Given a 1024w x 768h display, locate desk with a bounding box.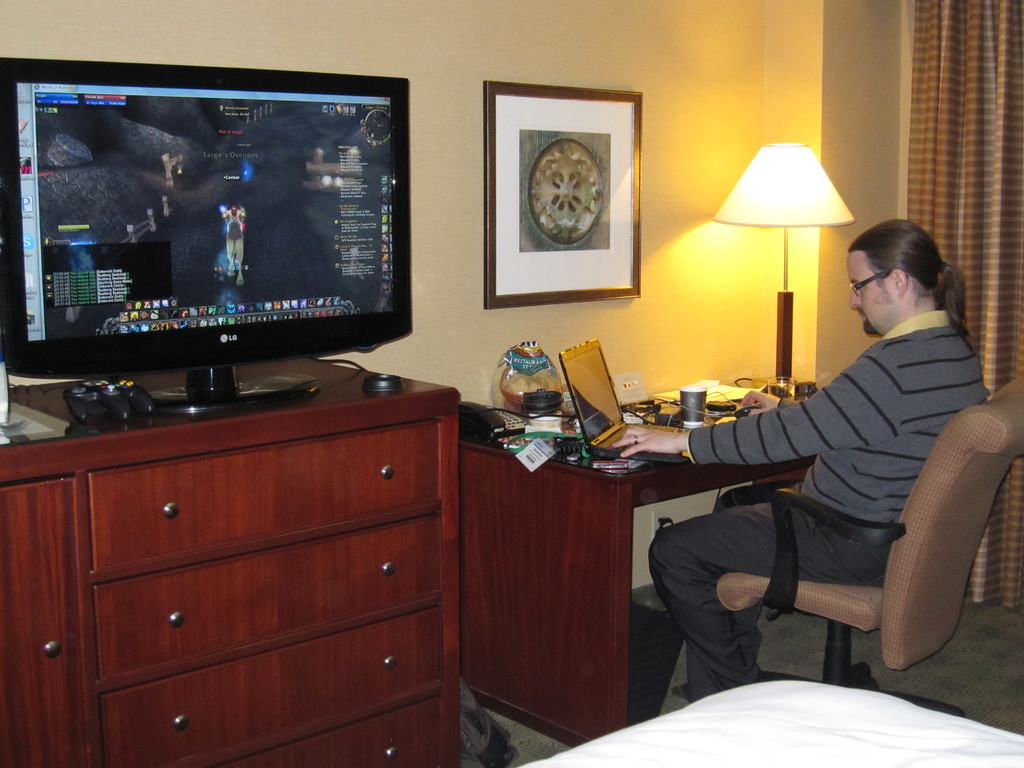
Located: 460:443:810:749.
